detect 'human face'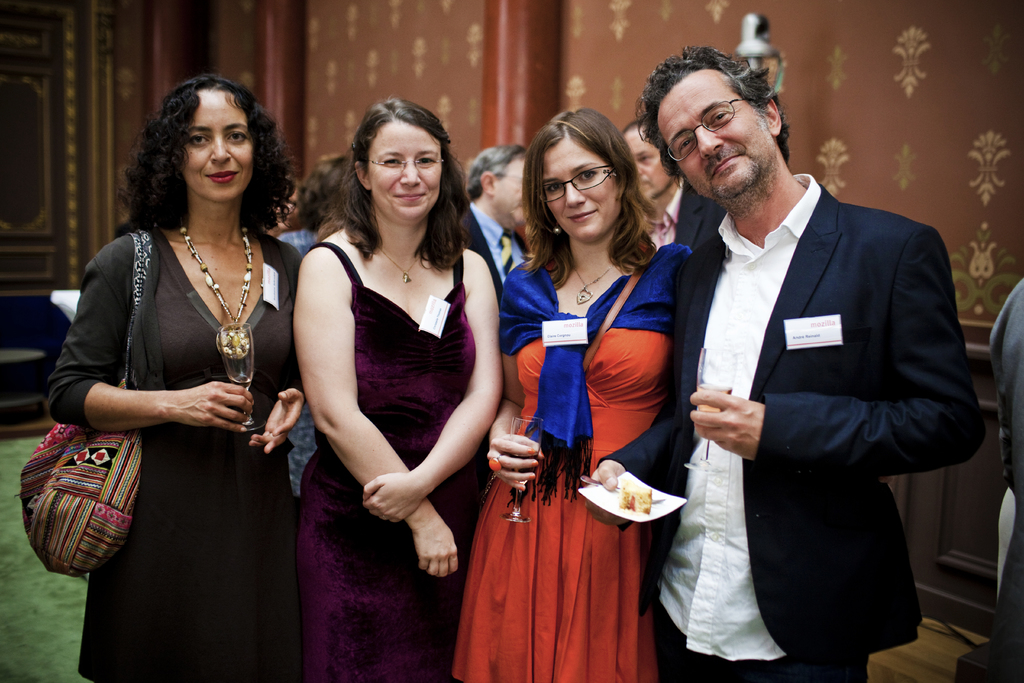
box=[656, 65, 779, 206]
